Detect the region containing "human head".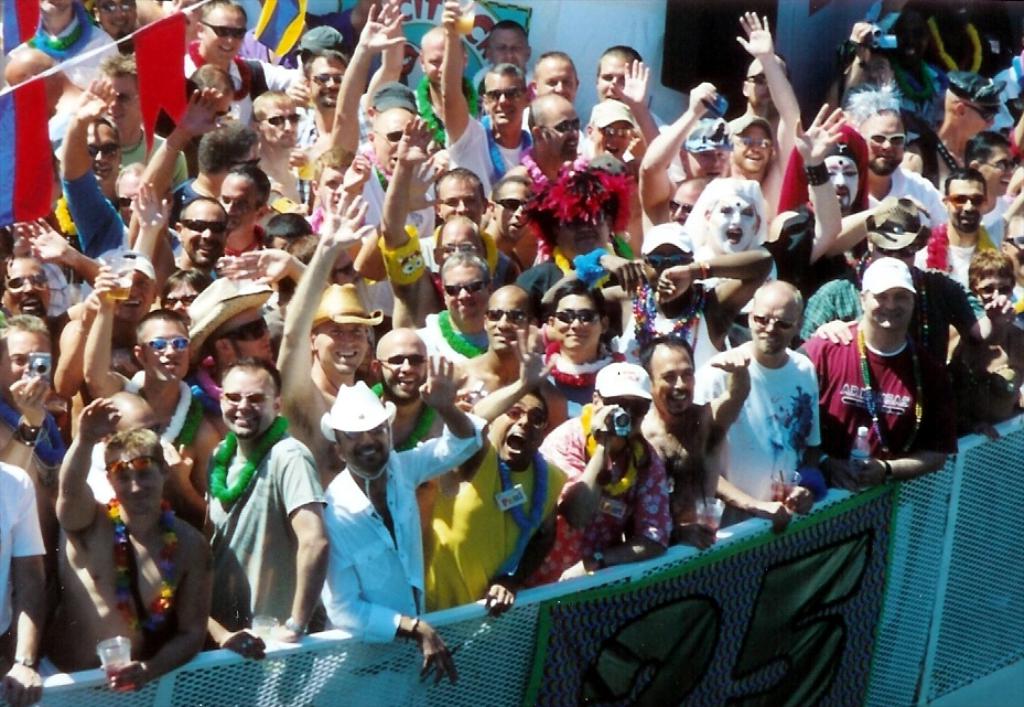
<bbox>434, 169, 485, 222</bbox>.
